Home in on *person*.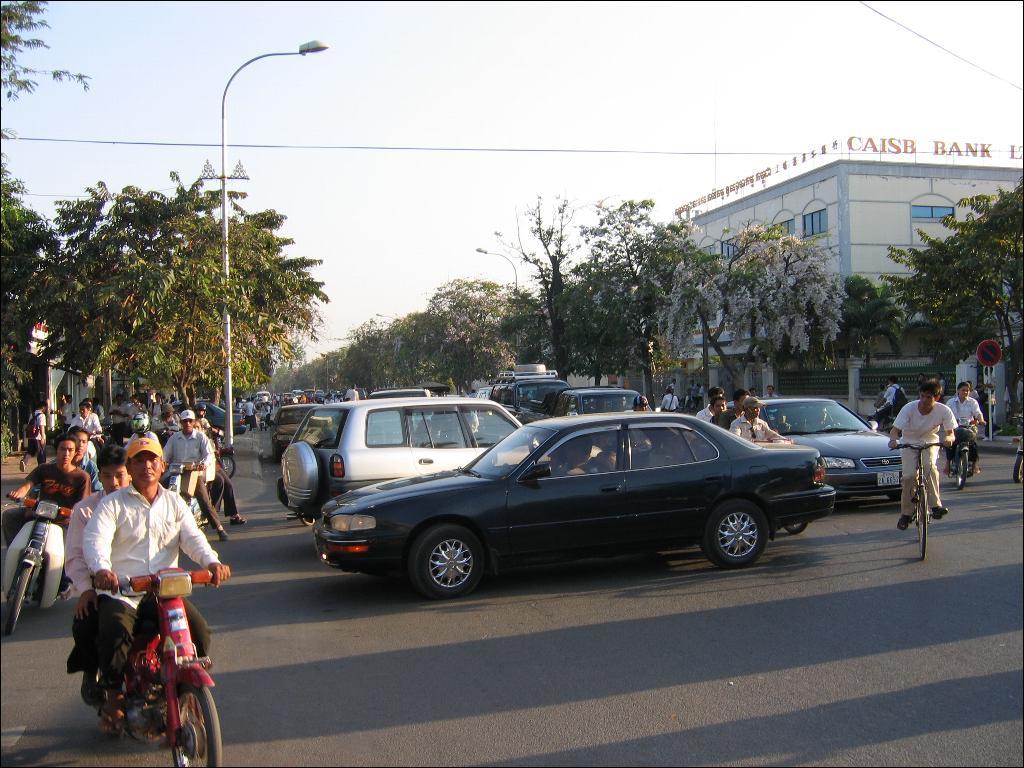
Homed in at 878, 376, 964, 536.
